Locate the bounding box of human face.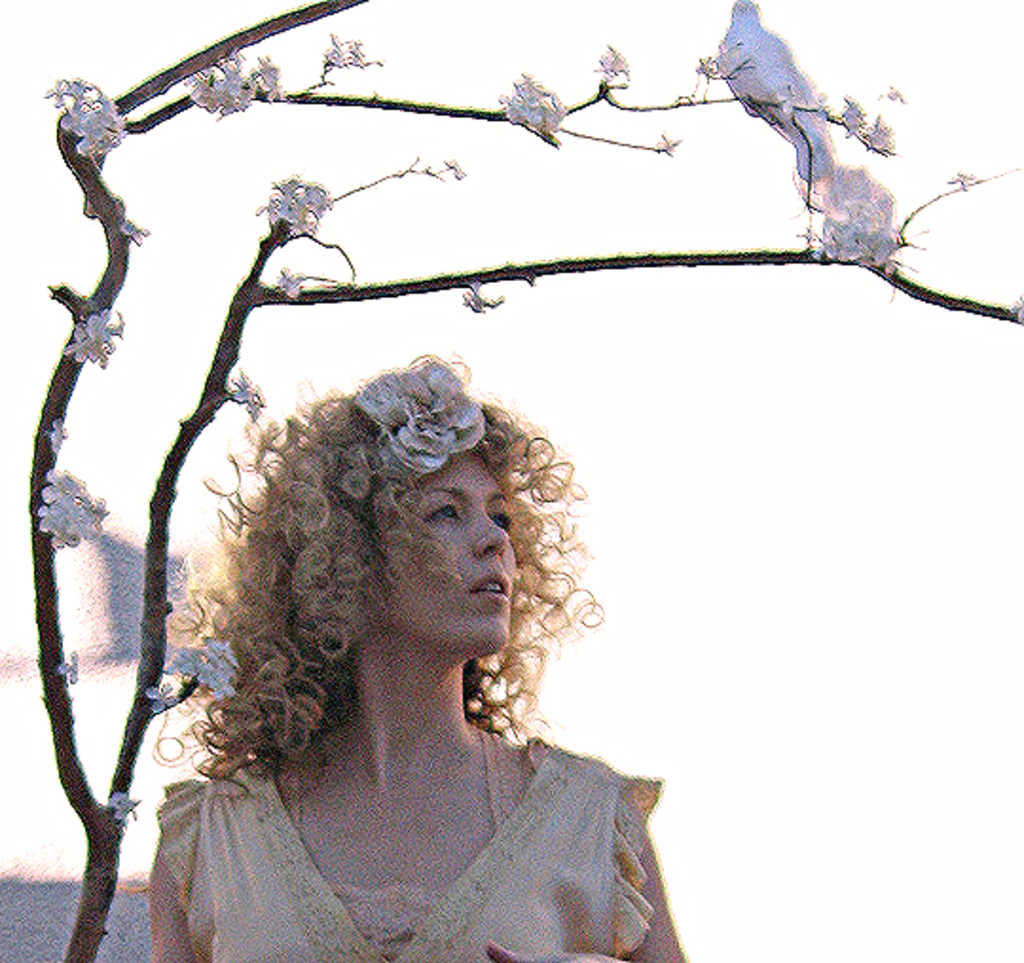
Bounding box: left=387, top=449, right=521, bottom=639.
